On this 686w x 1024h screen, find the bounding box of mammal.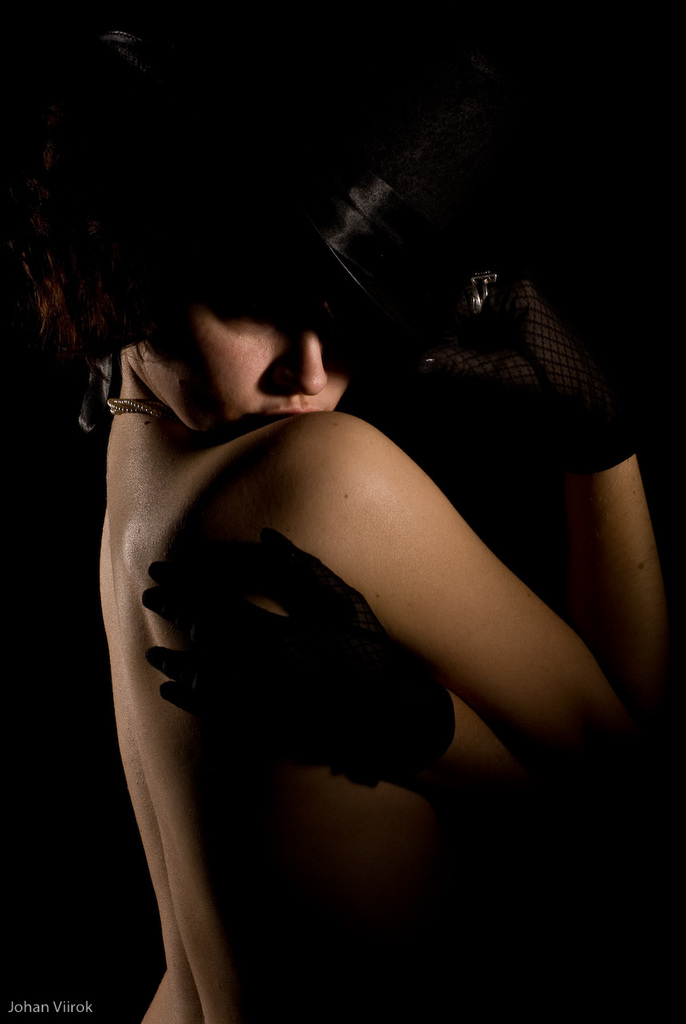
Bounding box: x1=96, y1=233, x2=680, y2=1022.
